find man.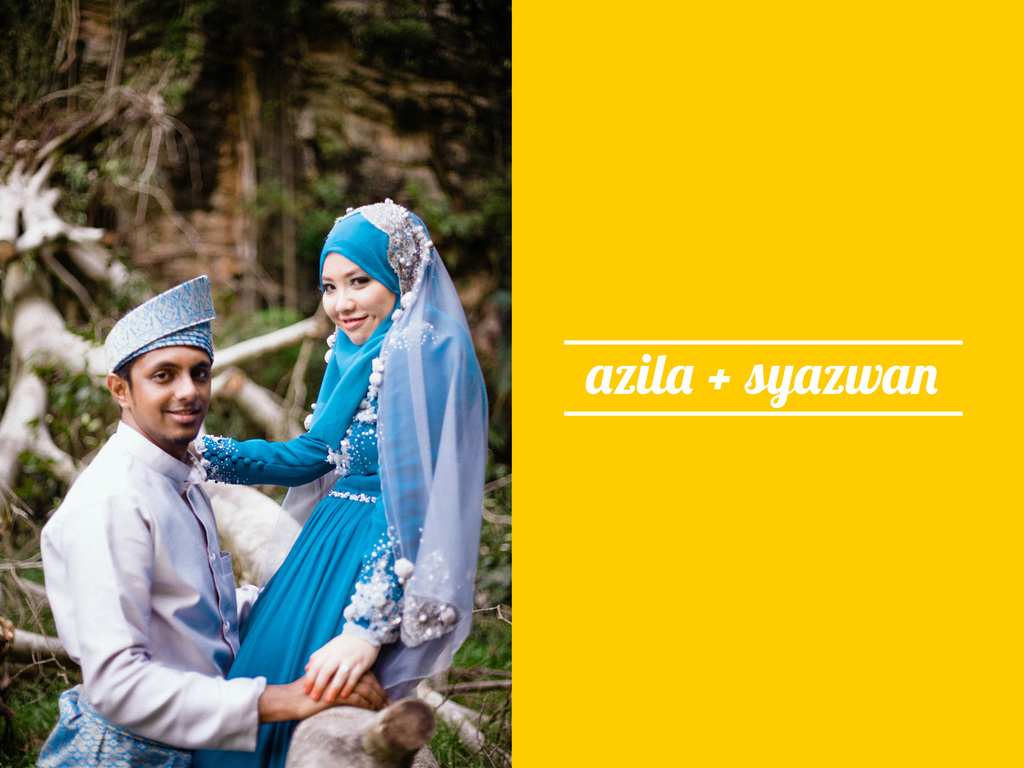
box(30, 264, 448, 767).
